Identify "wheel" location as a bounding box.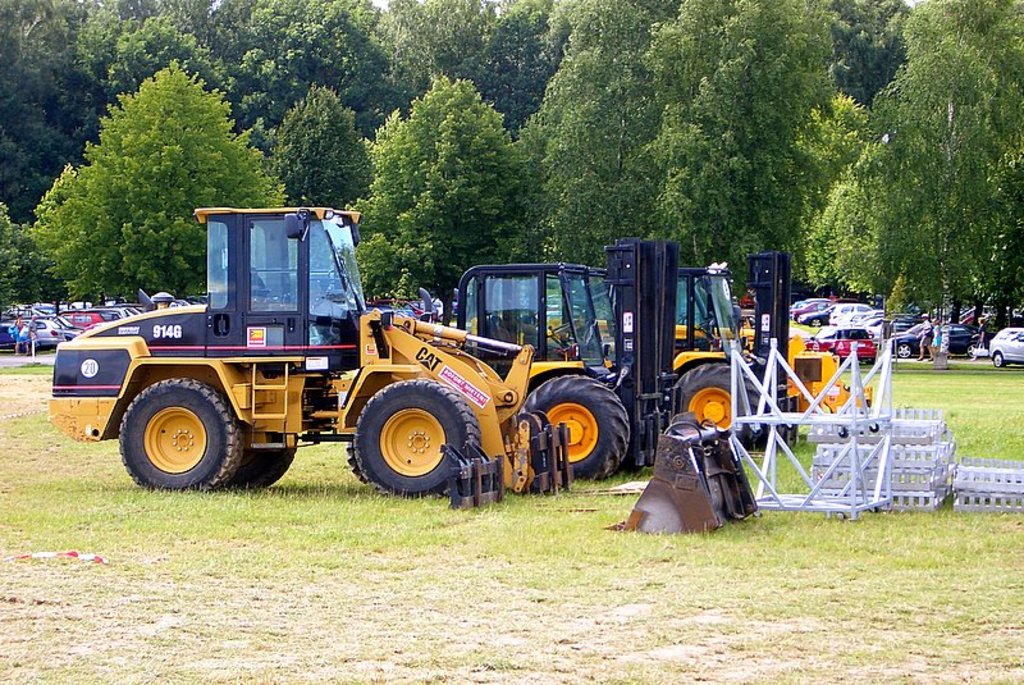
Rect(340, 379, 474, 493).
